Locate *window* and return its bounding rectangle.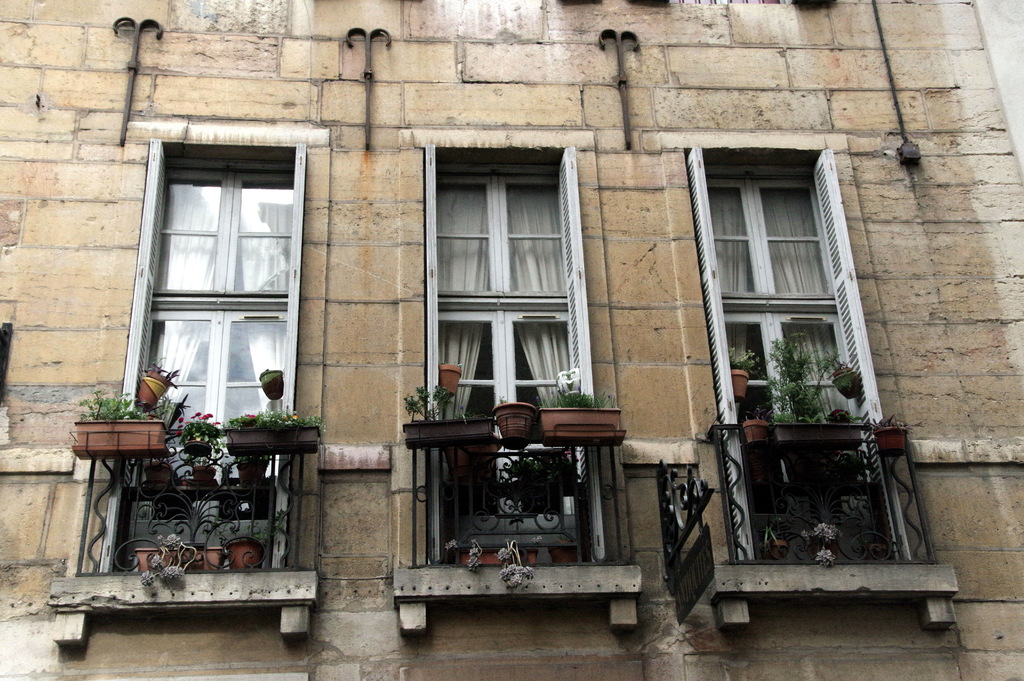
(417,142,606,571).
